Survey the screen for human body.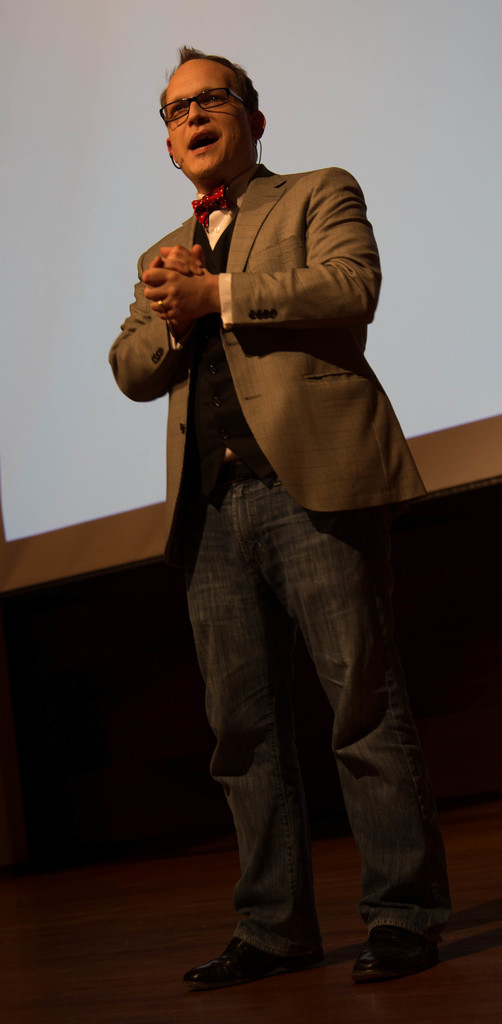
Survey found: detection(113, 5, 432, 1023).
